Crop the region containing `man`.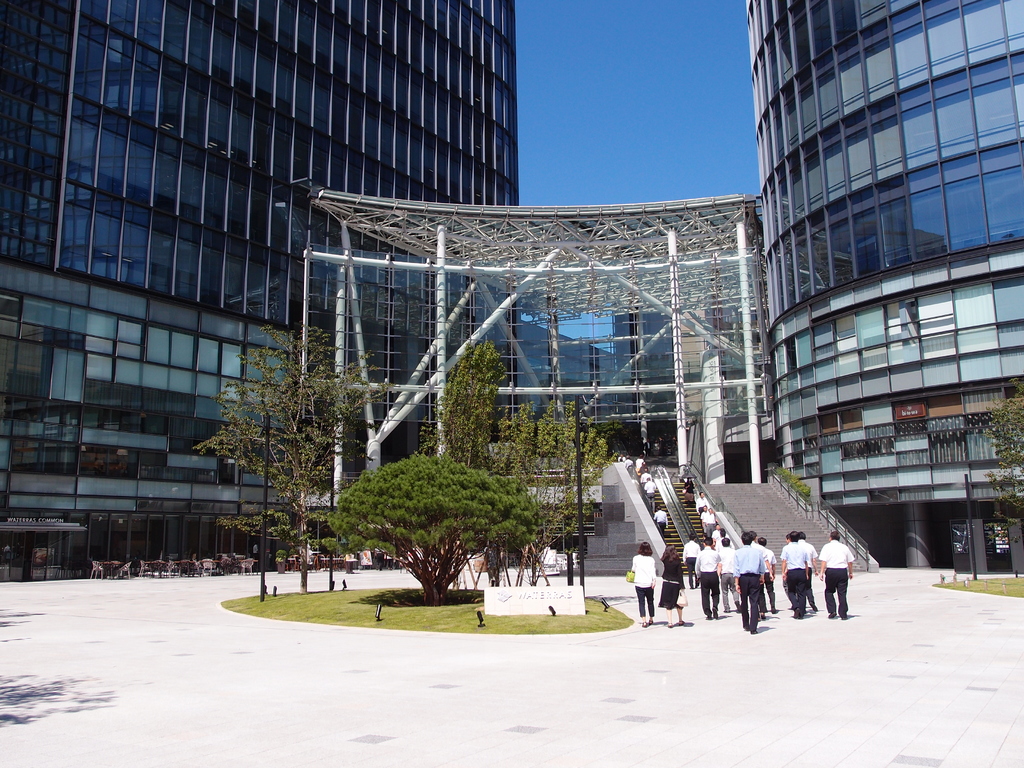
Crop region: [left=732, top=530, right=765, bottom=633].
